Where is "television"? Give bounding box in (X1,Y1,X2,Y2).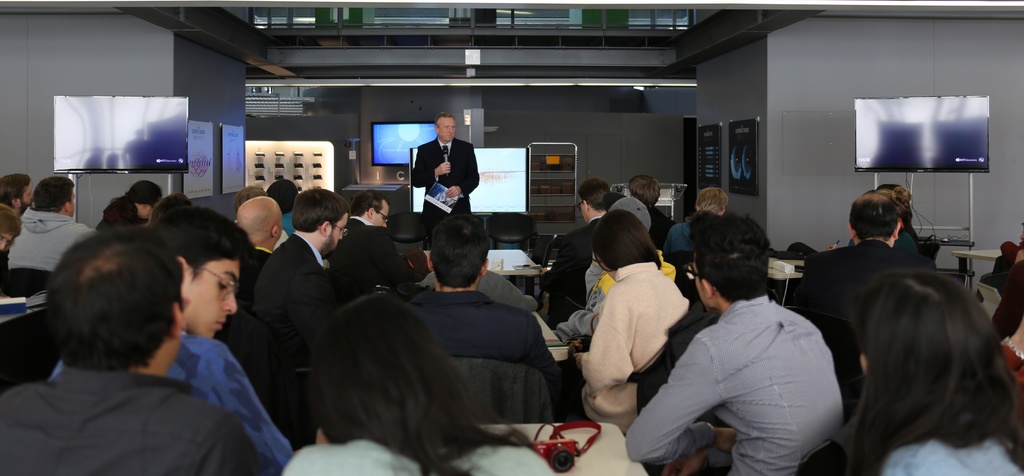
(371,117,442,167).
